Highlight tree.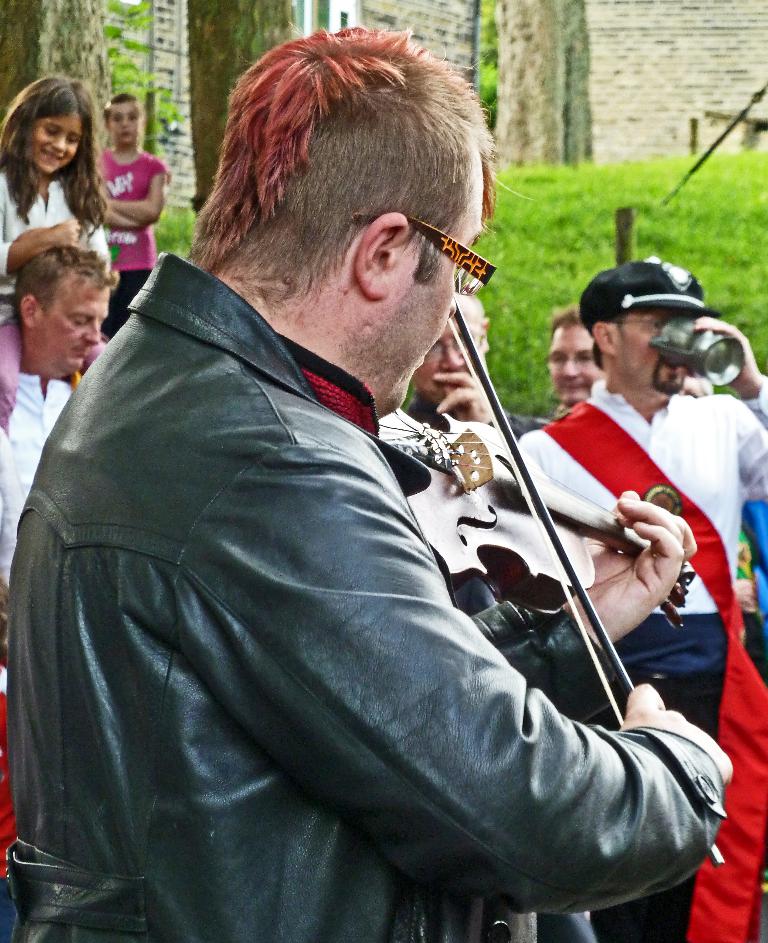
Highlighted region: box(182, 0, 304, 230).
